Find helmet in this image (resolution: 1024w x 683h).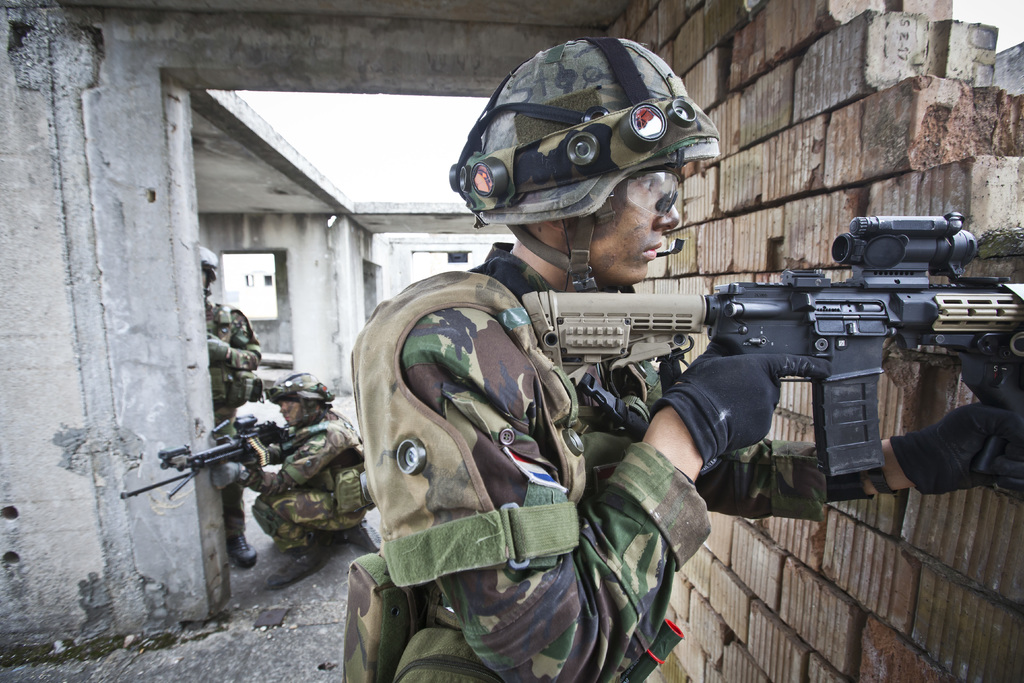
l=265, t=369, r=335, b=425.
